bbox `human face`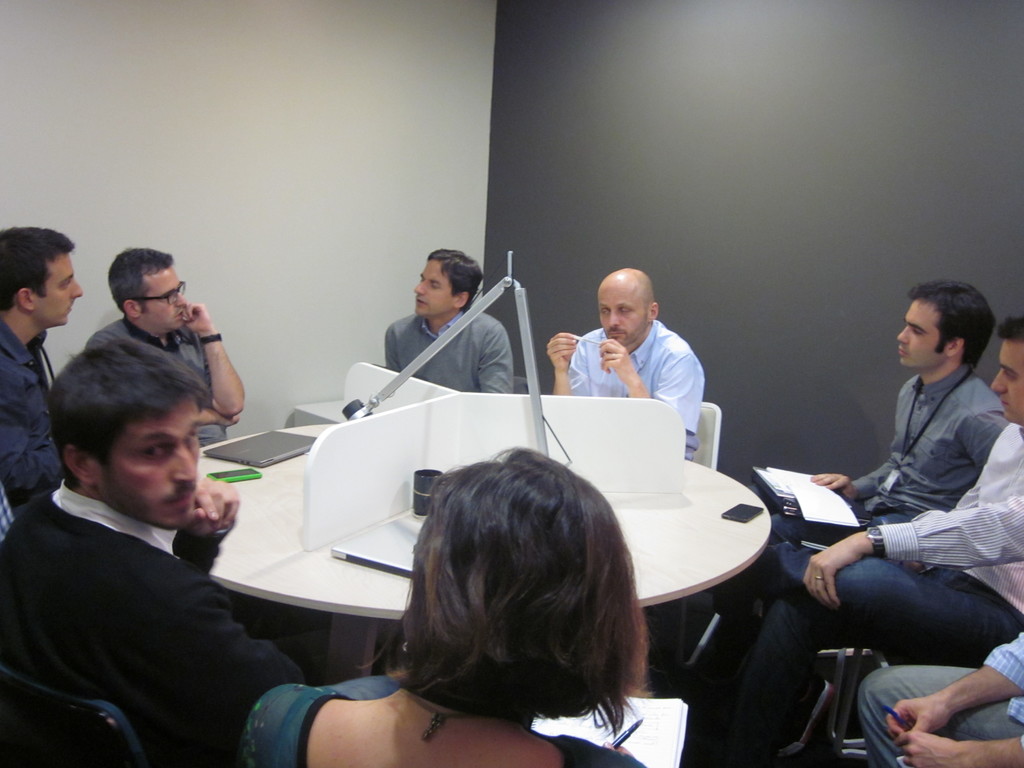
box(140, 266, 186, 336)
